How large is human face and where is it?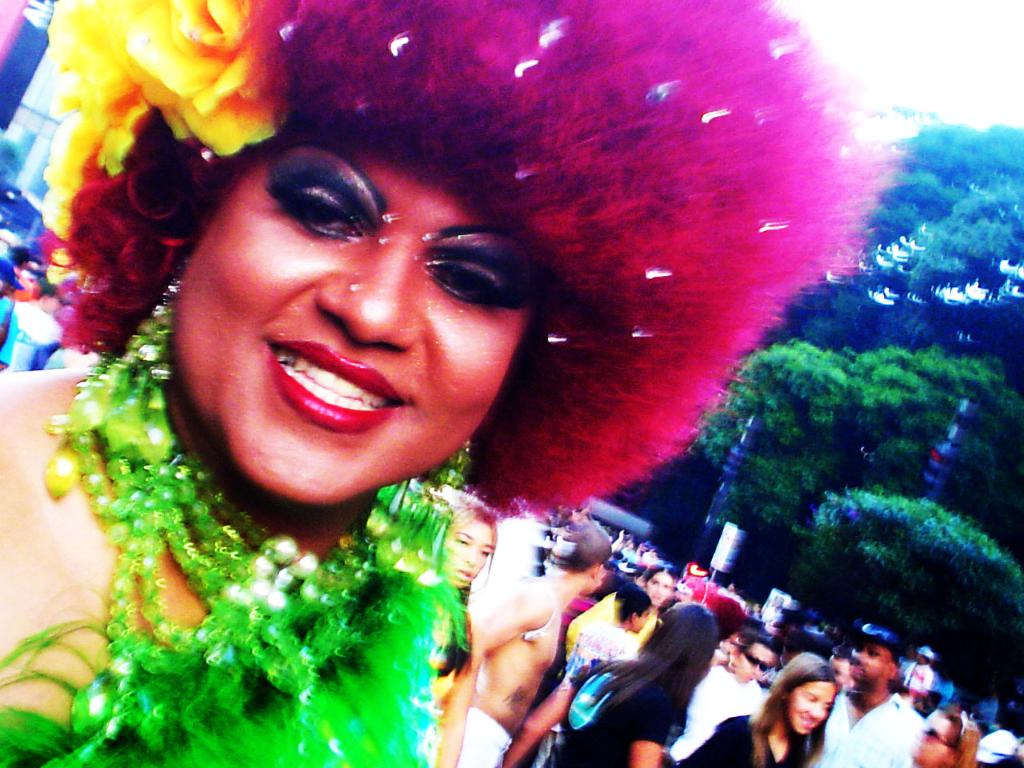
Bounding box: <bbox>175, 136, 542, 506</bbox>.
